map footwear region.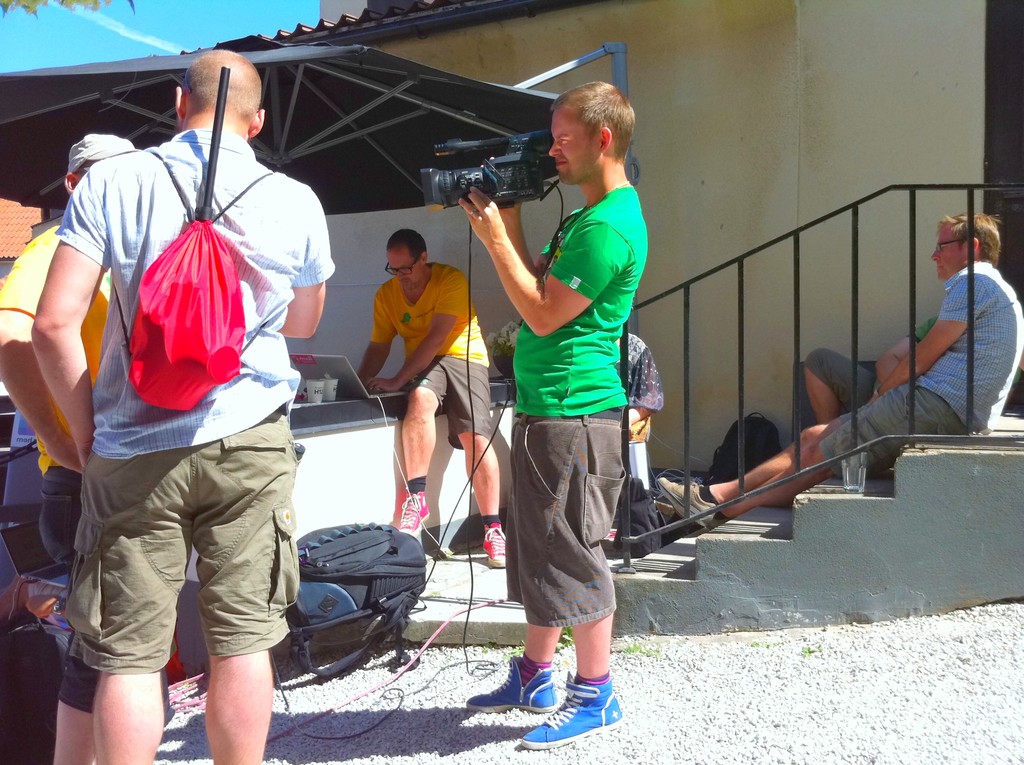
Mapped to <box>461,654,561,707</box>.
